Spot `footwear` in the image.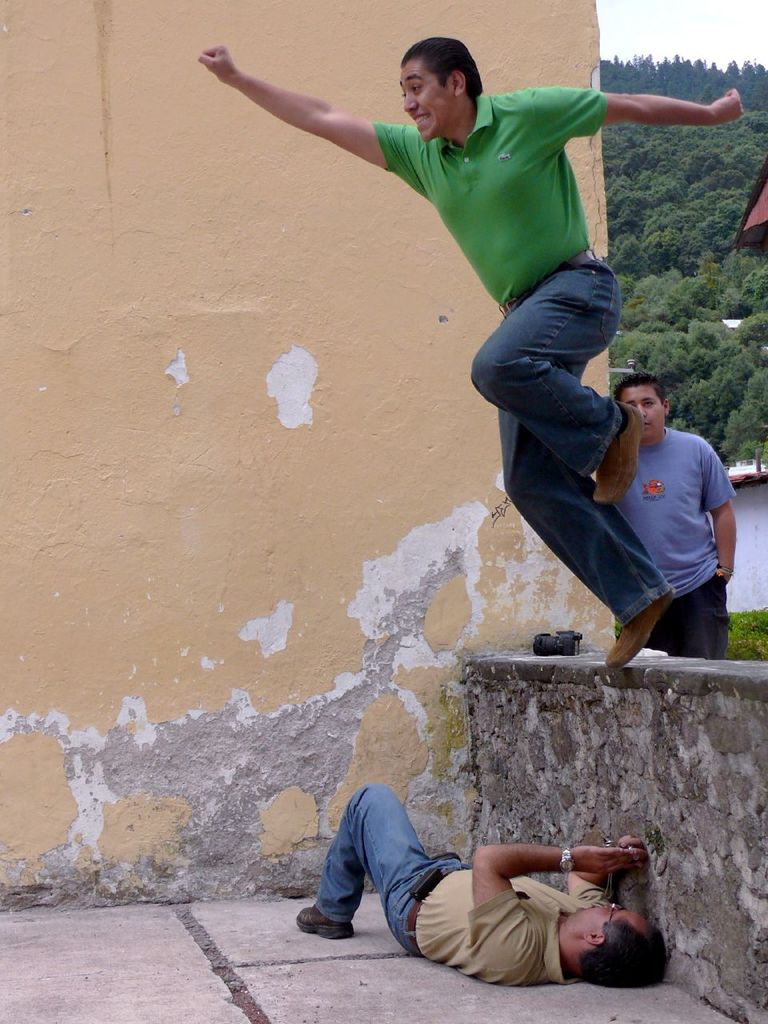
`footwear` found at 602:590:672:662.
